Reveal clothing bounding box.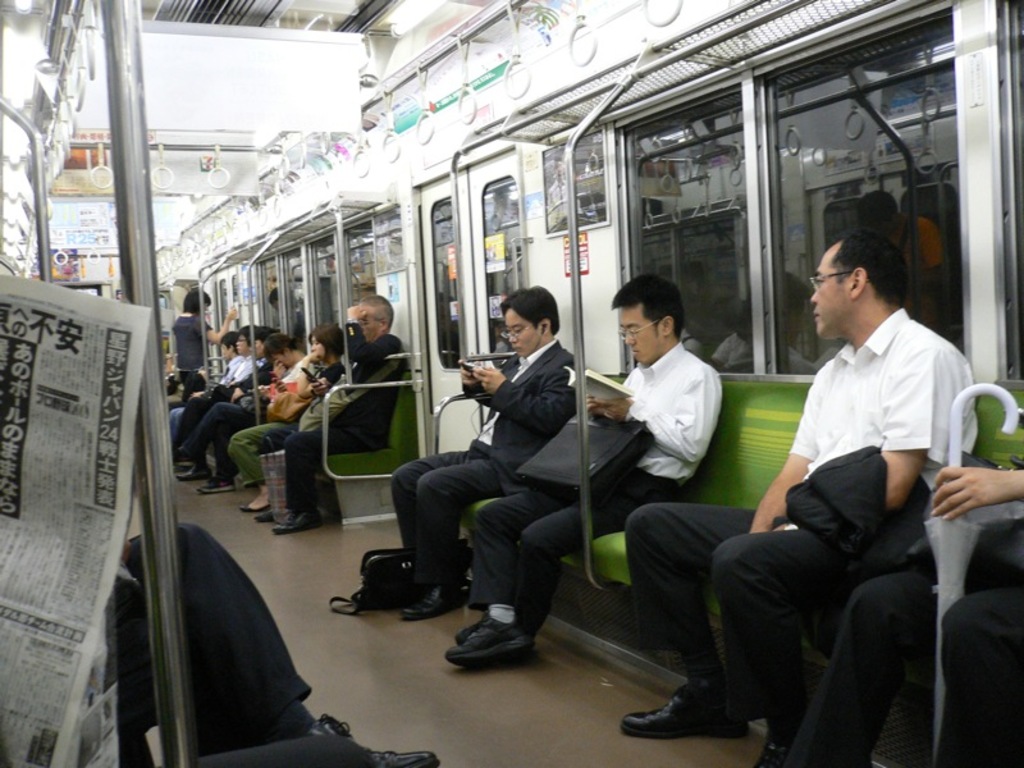
Revealed: rect(389, 338, 582, 586).
